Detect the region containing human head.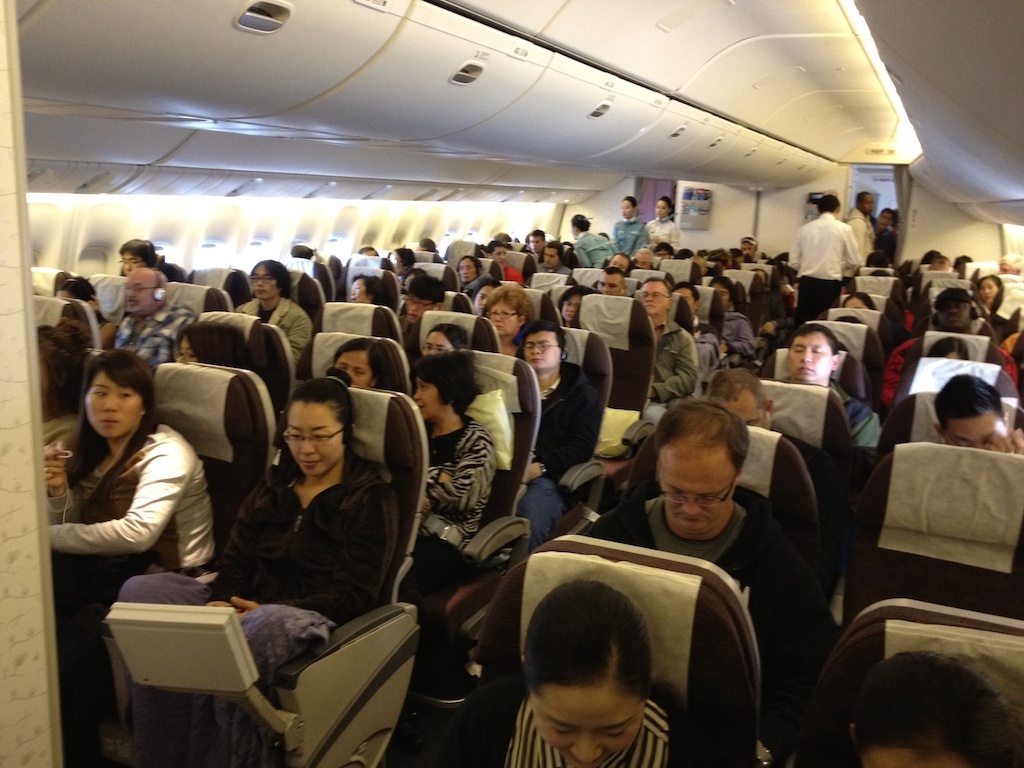
region(927, 287, 979, 331).
